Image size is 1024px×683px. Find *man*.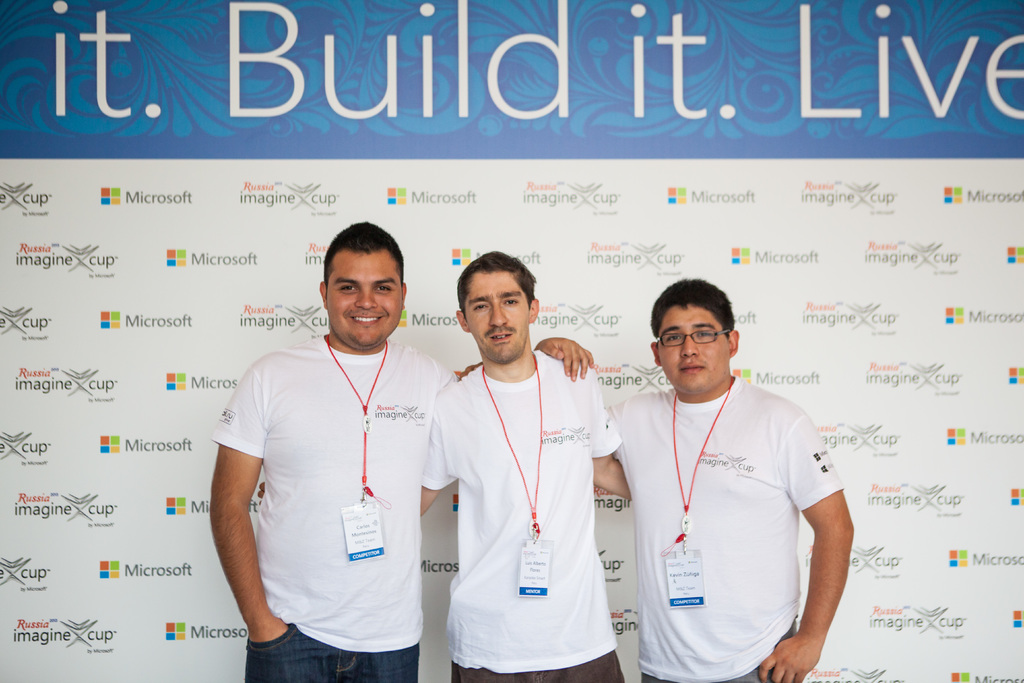
[255,247,634,682].
